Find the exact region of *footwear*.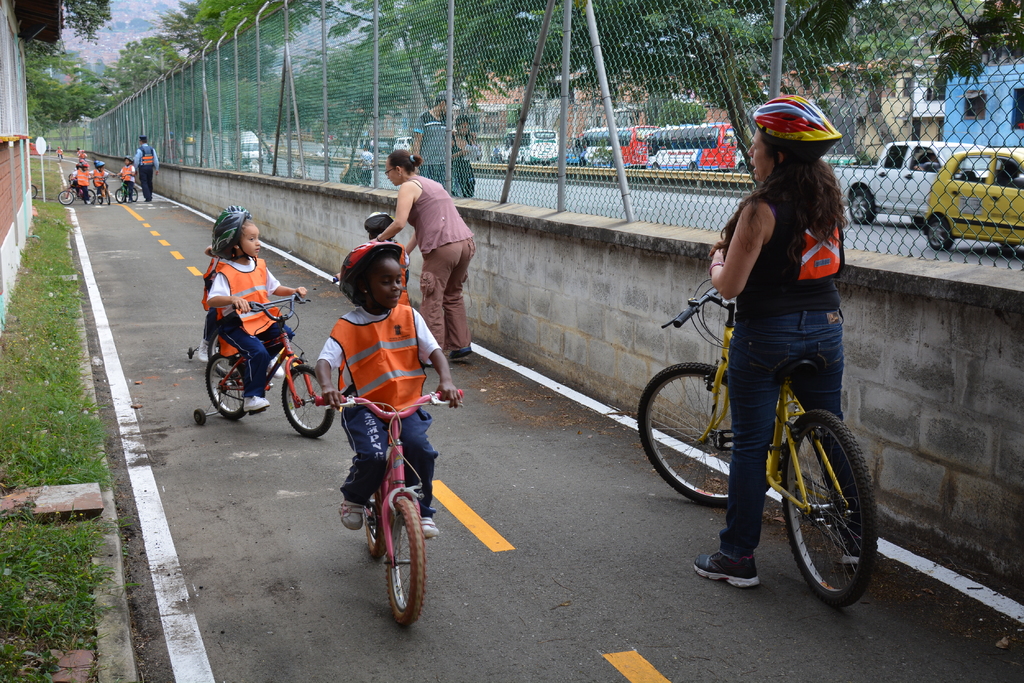
Exact region: 419/359/434/369.
